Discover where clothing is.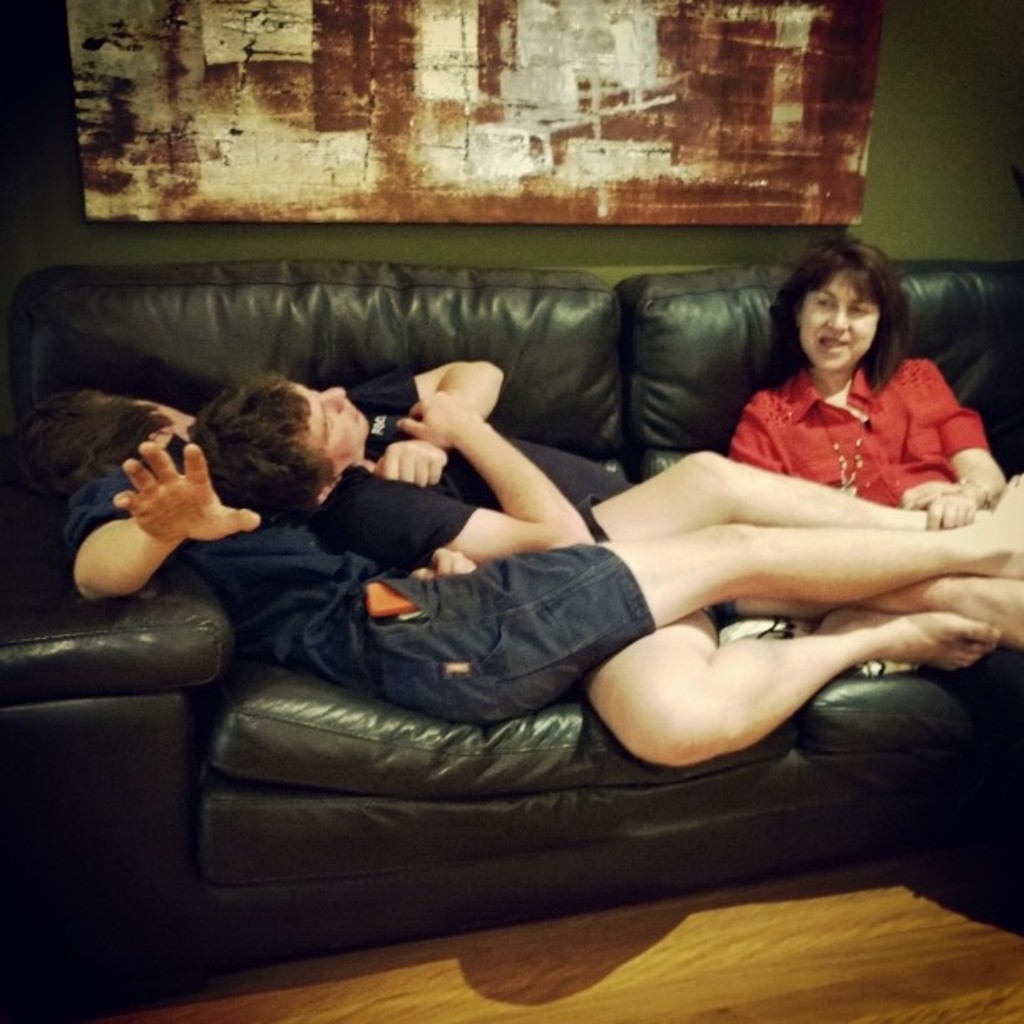
Discovered at <bbox>316, 370, 740, 624</bbox>.
